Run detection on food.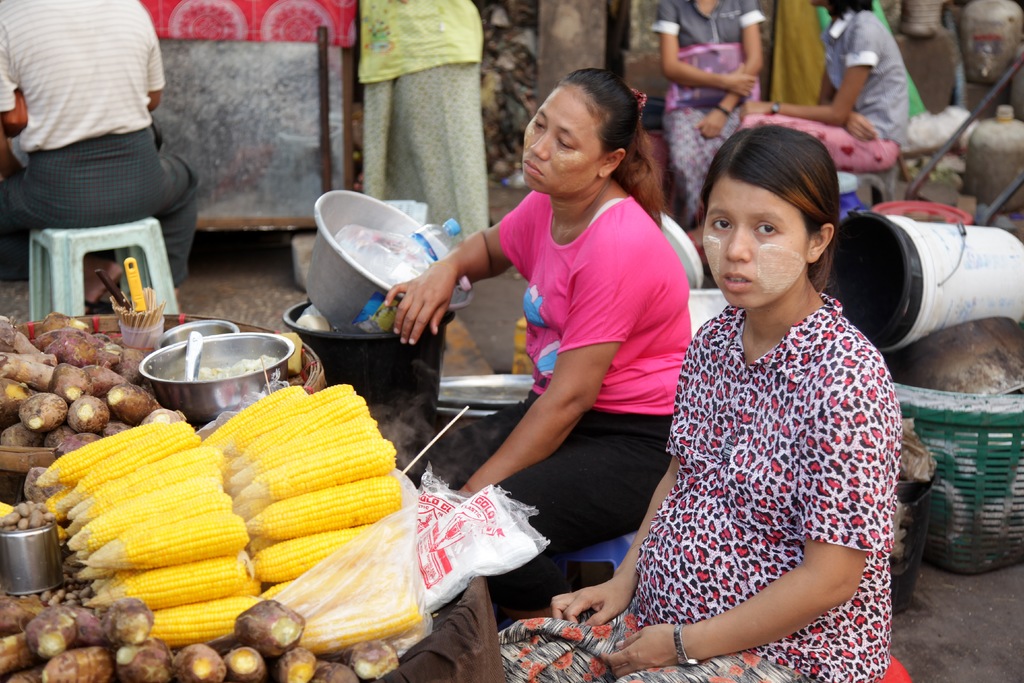
Result: [291, 594, 422, 654].
